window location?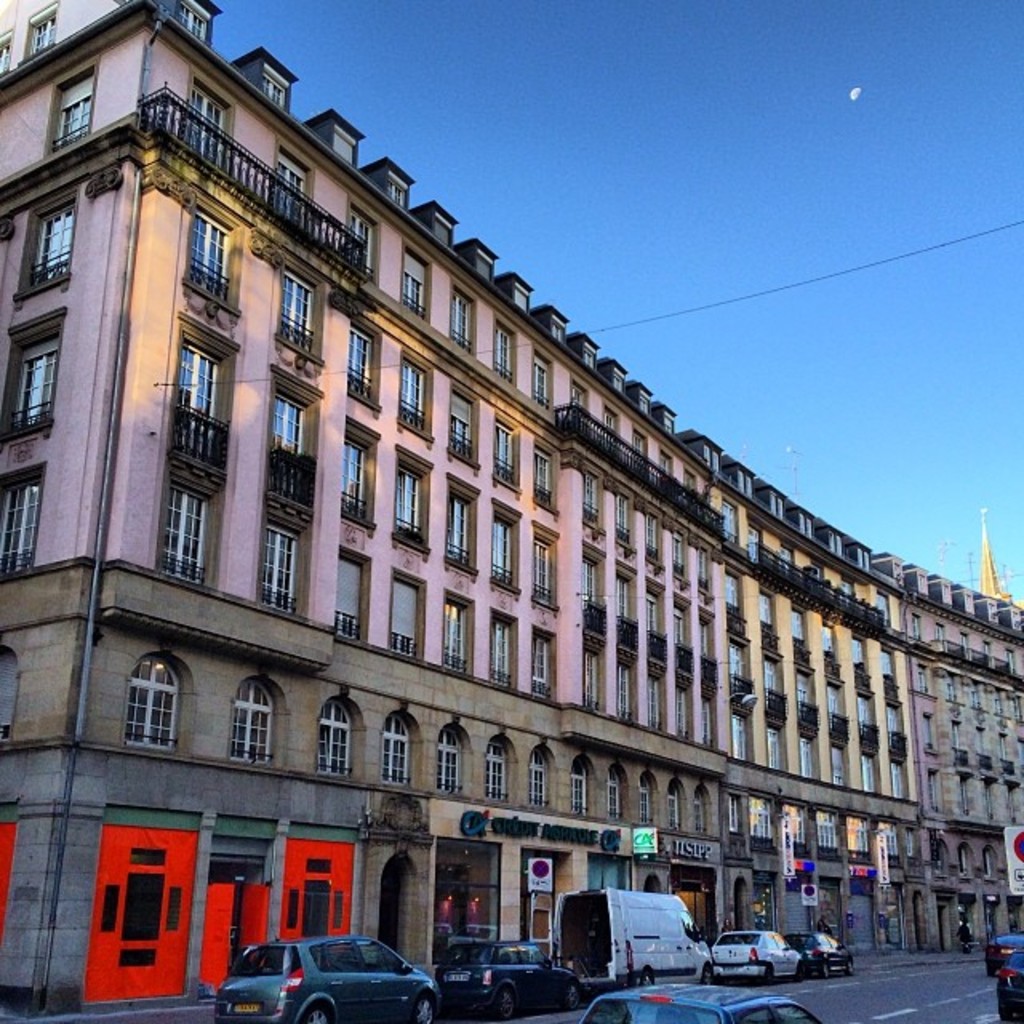
594 658 643 718
